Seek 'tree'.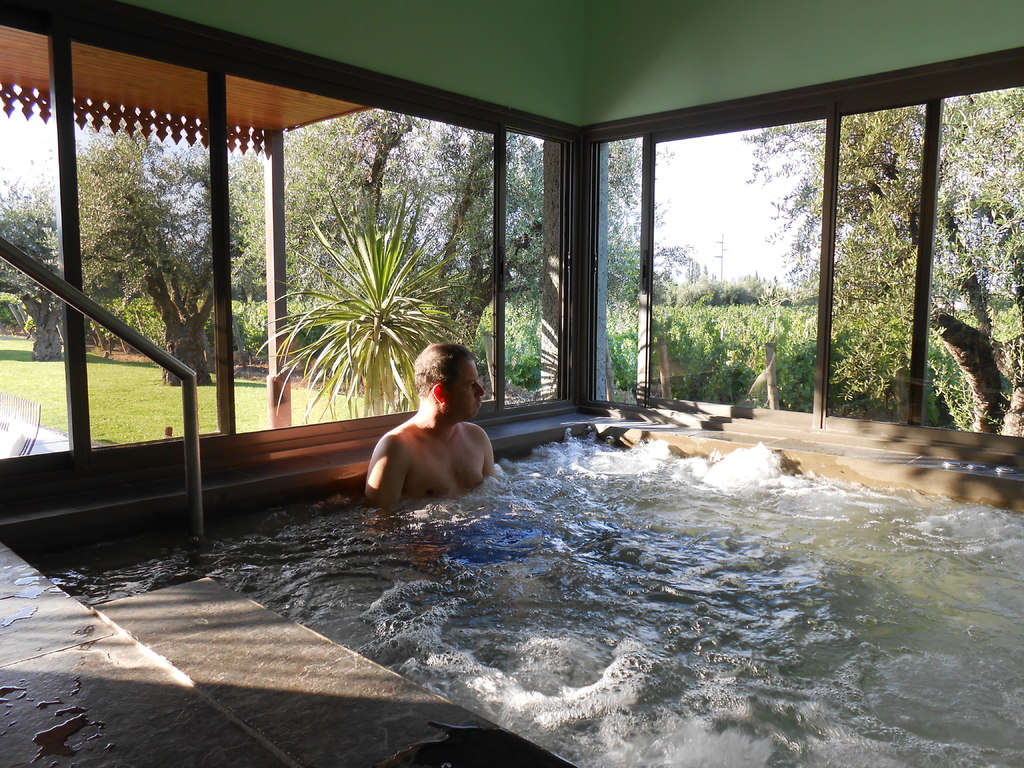
box(228, 113, 708, 372).
